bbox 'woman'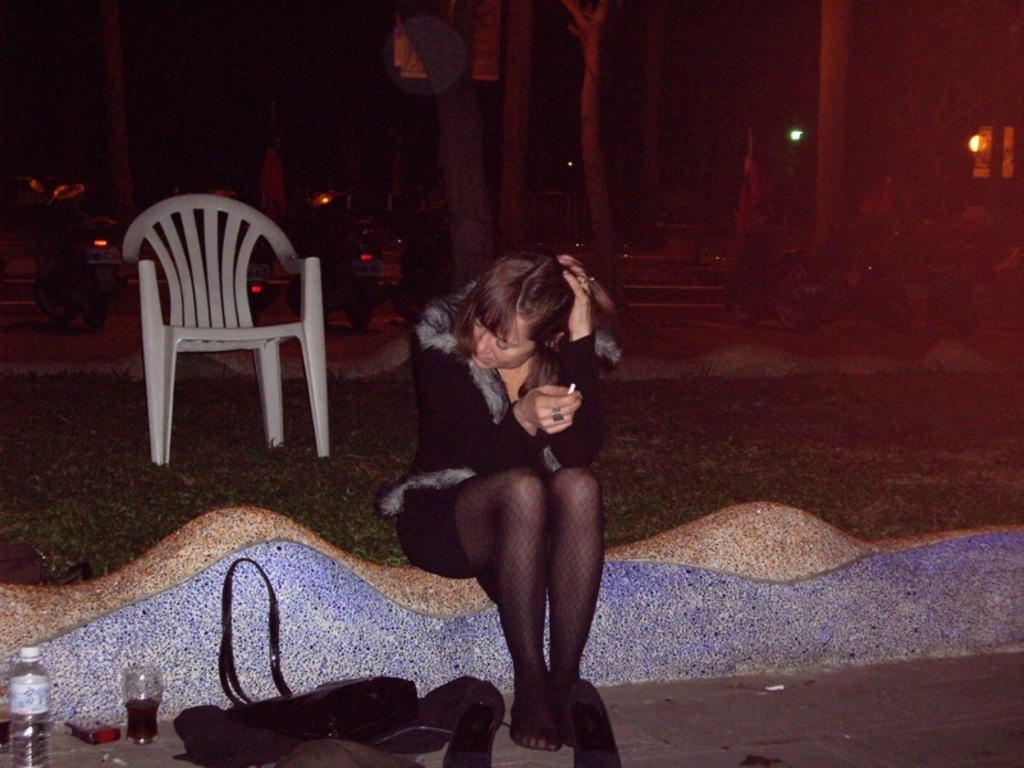
detection(367, 241, 631, 758)
